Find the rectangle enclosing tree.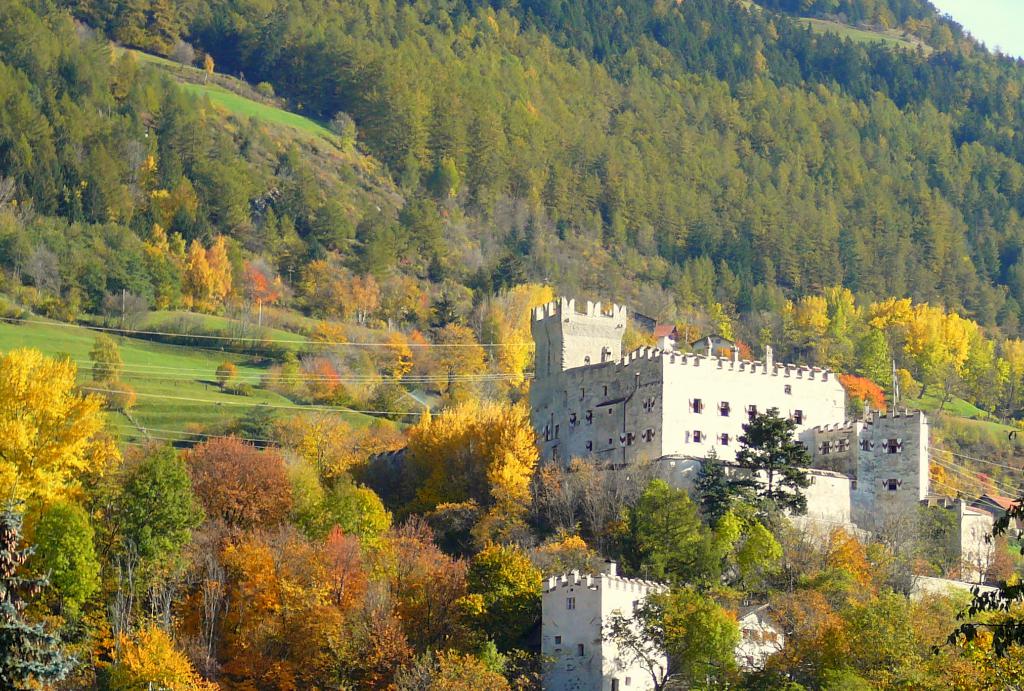
bbox(405, 330, 439, 394).
